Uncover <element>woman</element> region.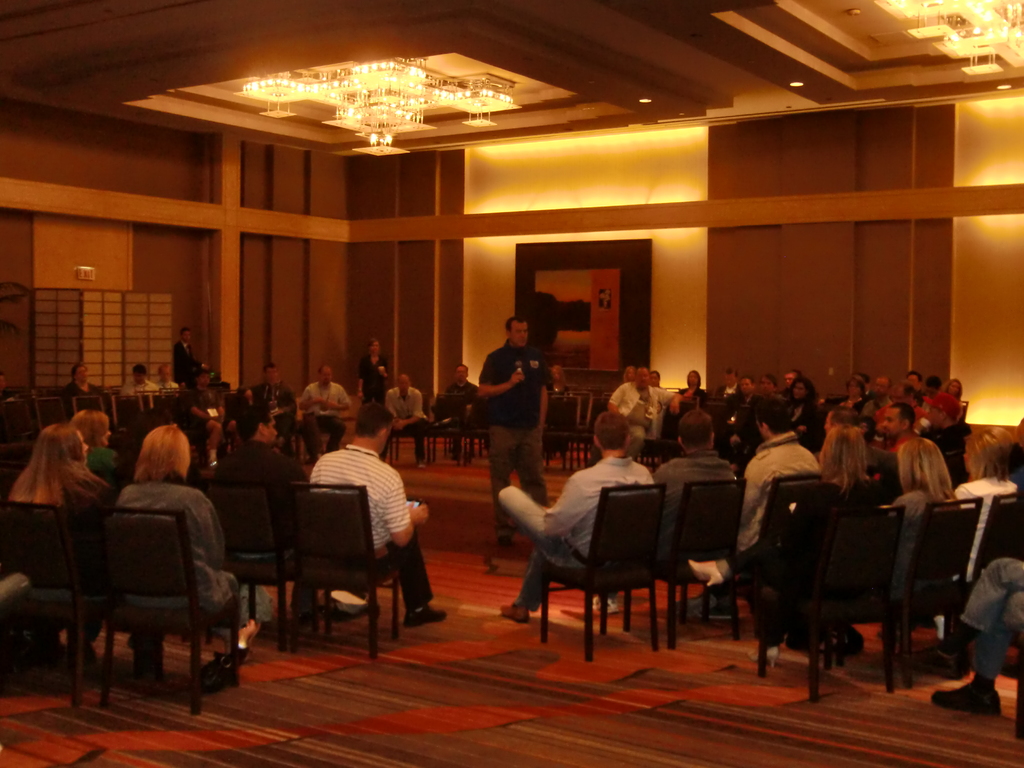
Uncovered: bbox=(863, 438, 963, 668).
